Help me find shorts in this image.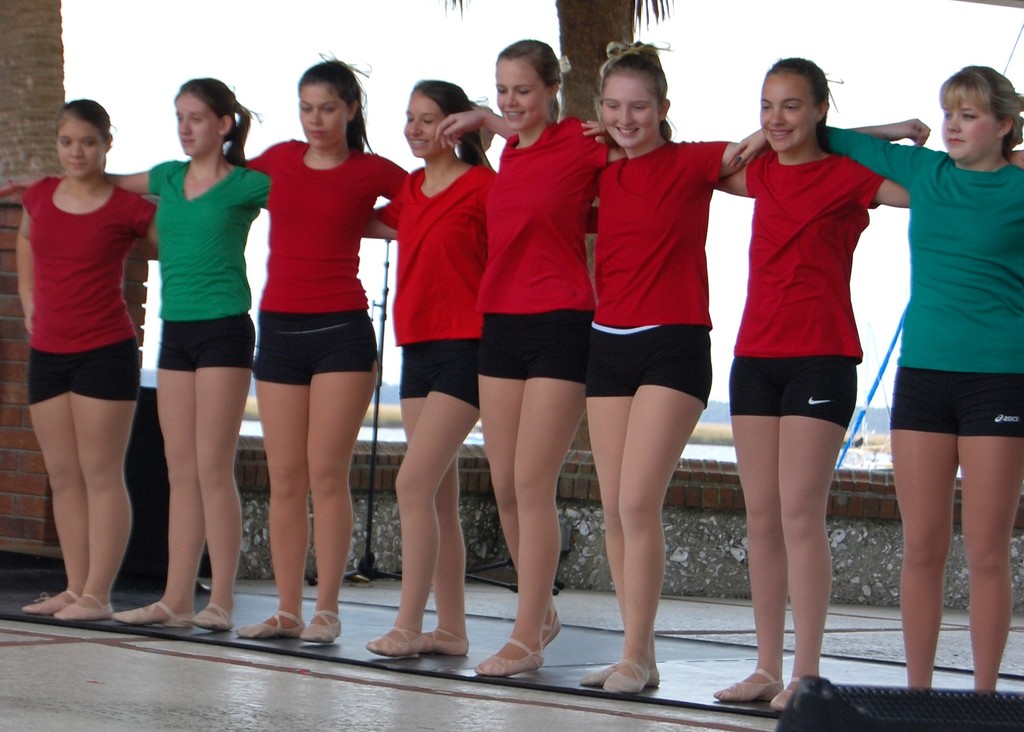
Found it: BBox(399, 342, 479, 407).
